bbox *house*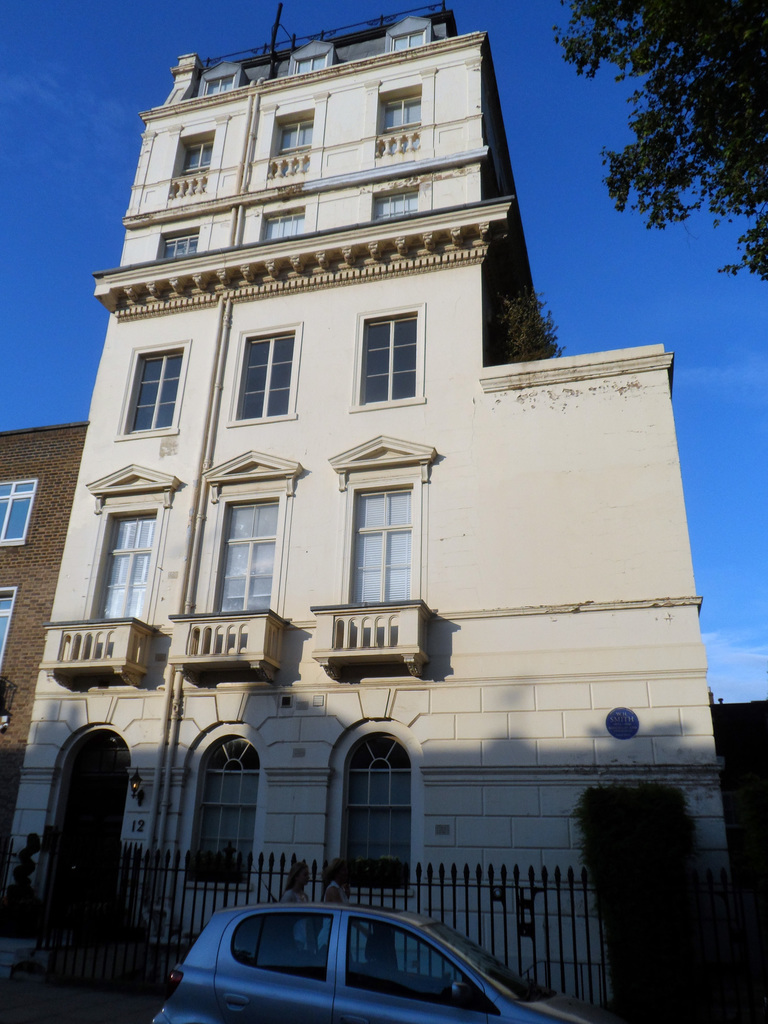
0 3 767 1020
